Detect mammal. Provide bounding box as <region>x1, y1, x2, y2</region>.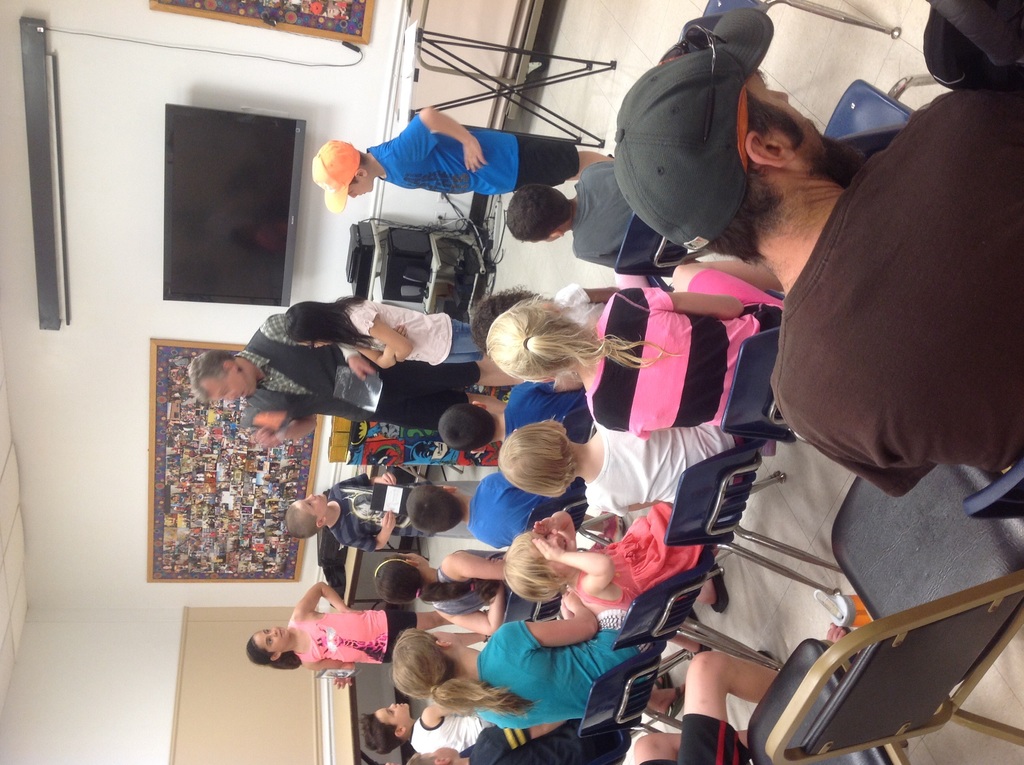
<region>400, 718, 560, 764</region>.
